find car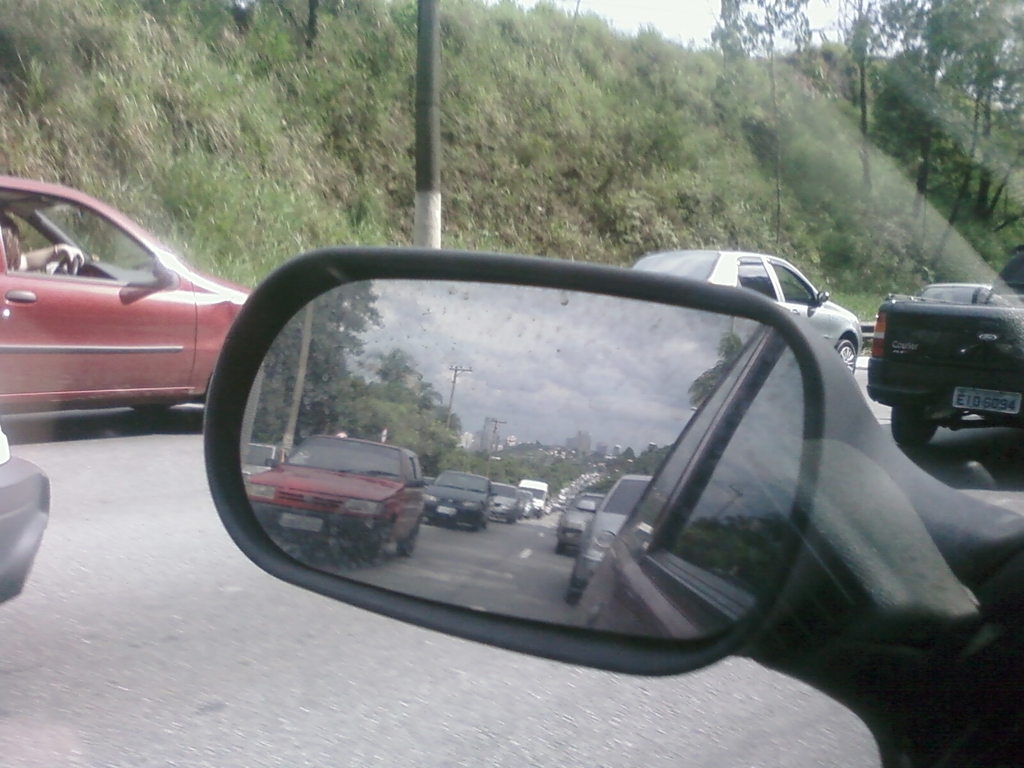
x1=630 y1=246 x2=864 y2=378
